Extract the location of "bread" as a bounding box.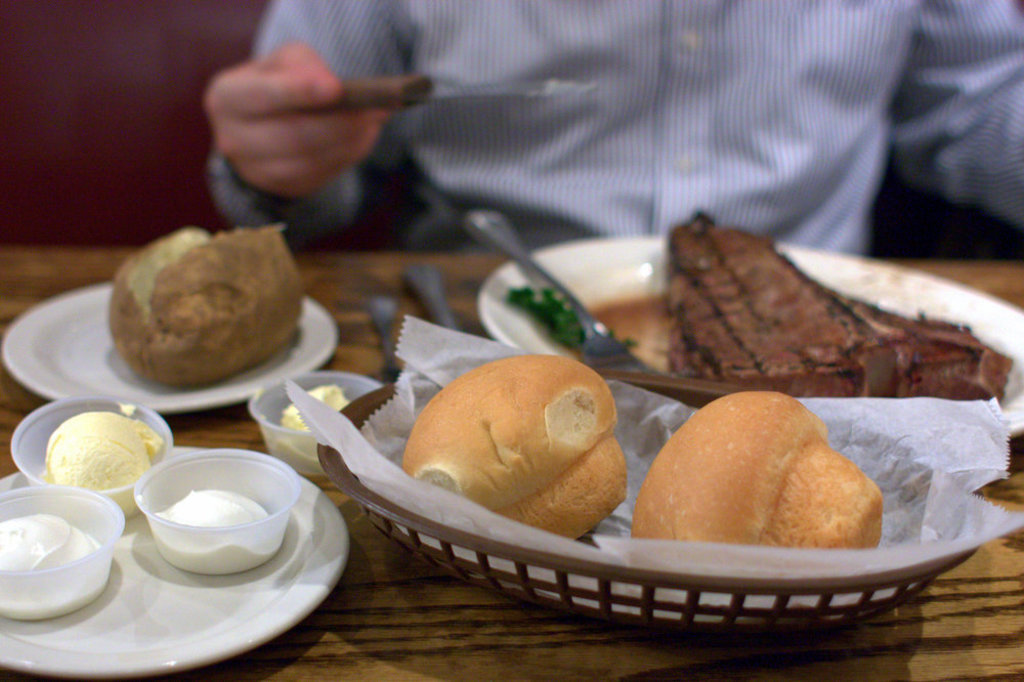
l=408, t=355, r=631, b=543.
